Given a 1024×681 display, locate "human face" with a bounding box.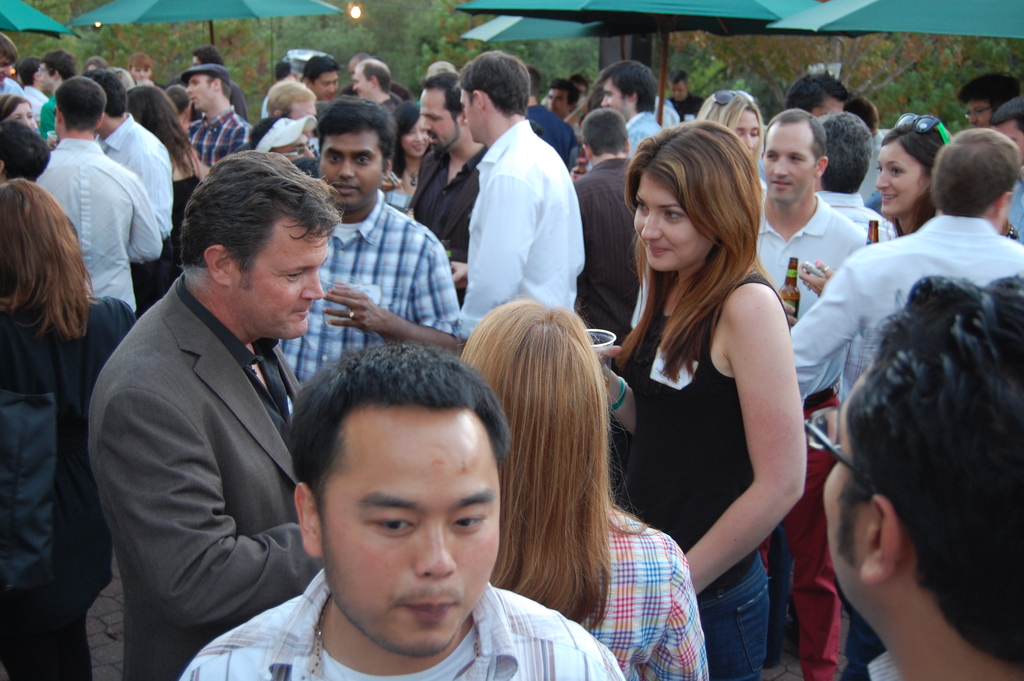
Located: (x1=632, y1=170, x2=716, y2=274).
